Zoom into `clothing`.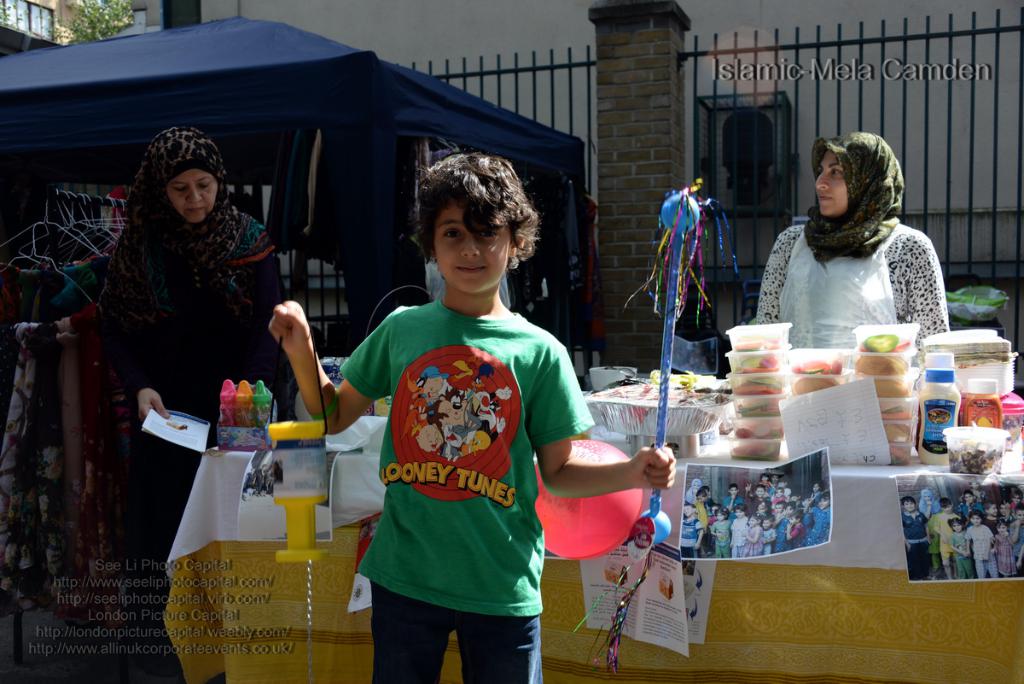
Zoom target: <bbox>346, 270, 574, 660</bbox>.
